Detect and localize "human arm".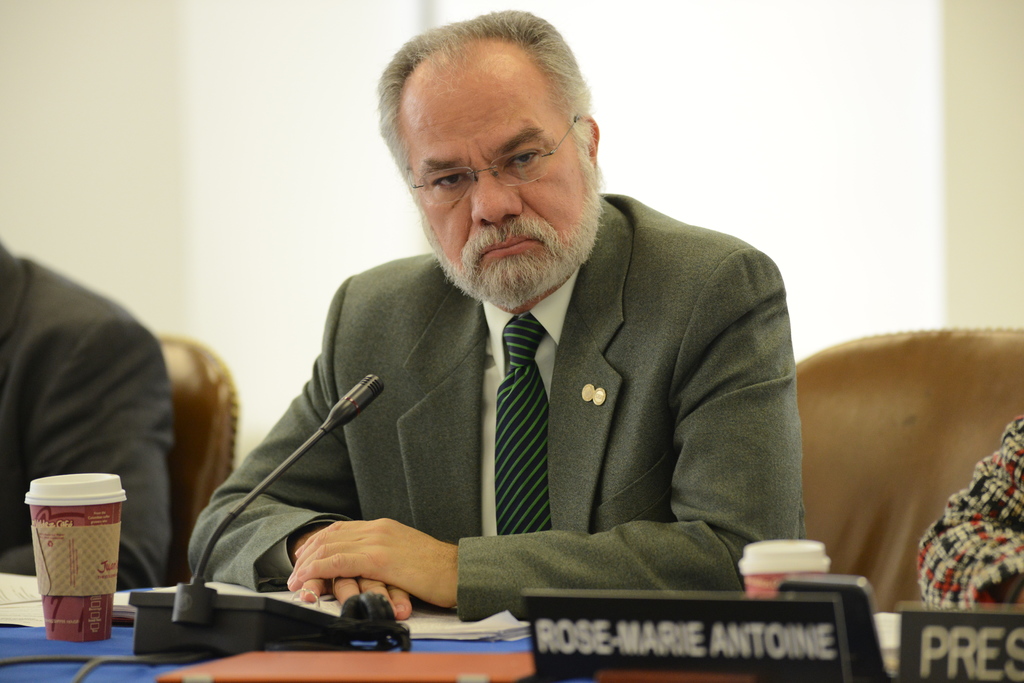
Localized at pyautogui.locateOnScreen(1, 328, 166, 592).
